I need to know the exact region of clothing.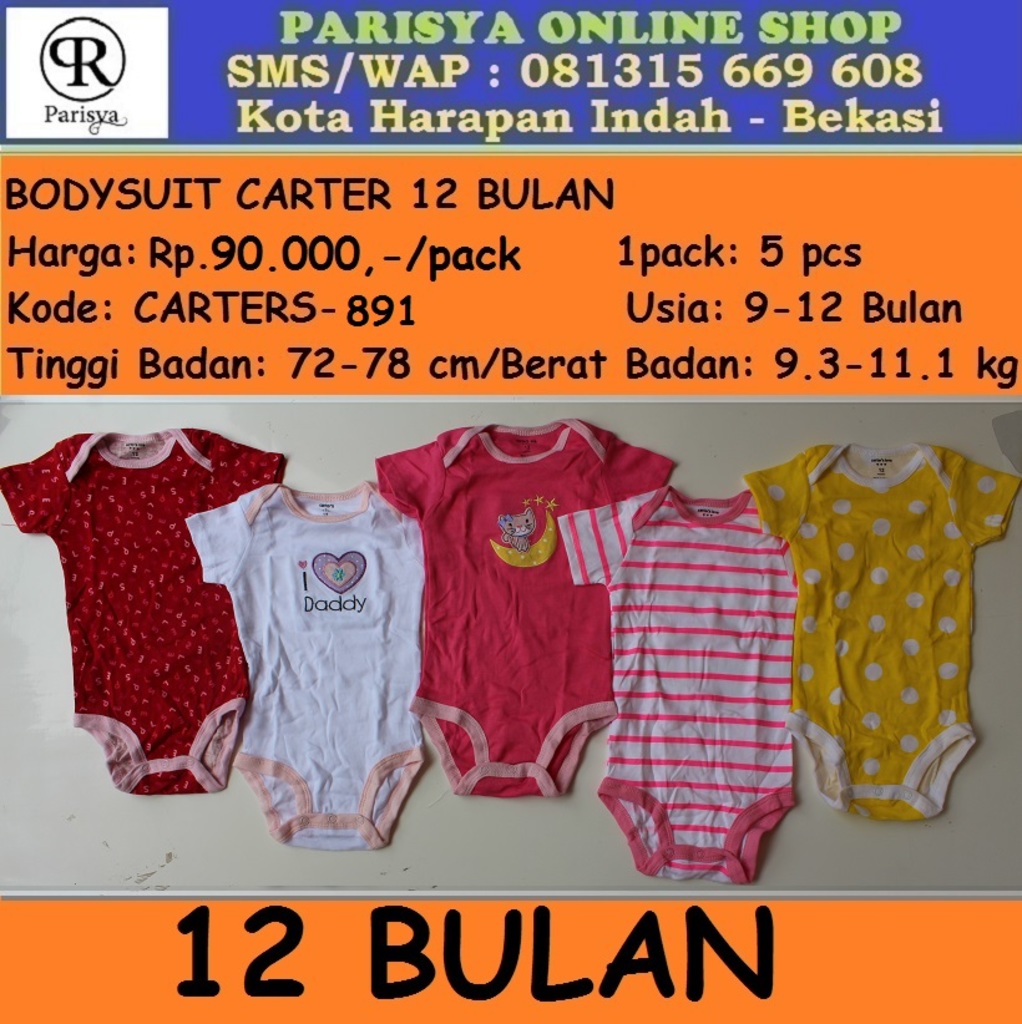
Region: <bbox>747, 431, 1021, 818</bbox>.
